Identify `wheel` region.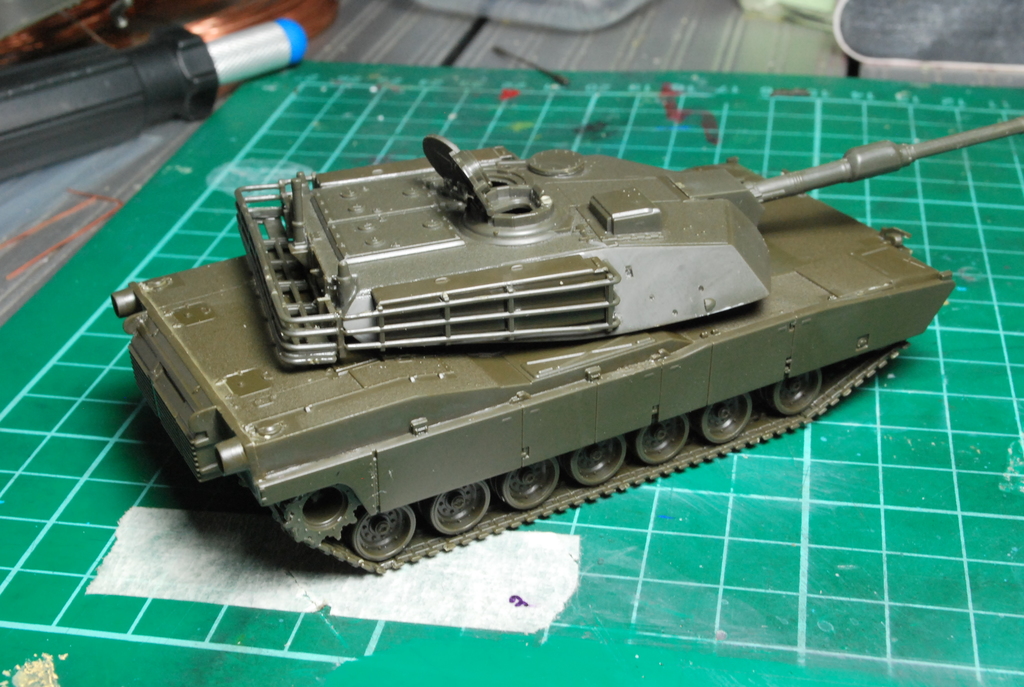
Region: Rect(698, 399, 755, 444).
